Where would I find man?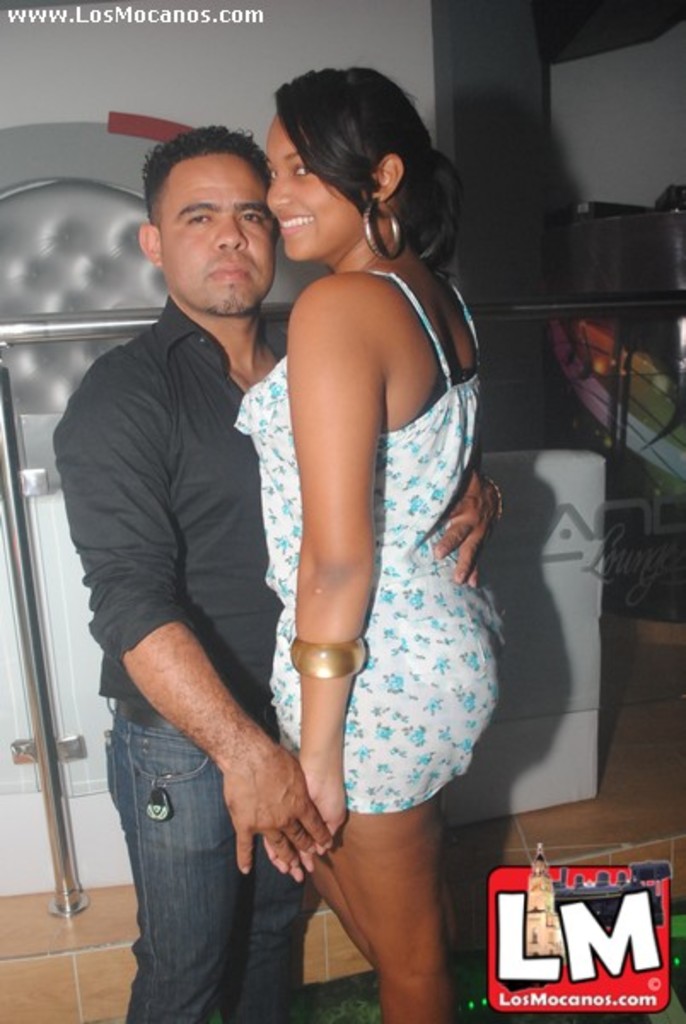
At left=111, top=67, right=447, bottom=998.
